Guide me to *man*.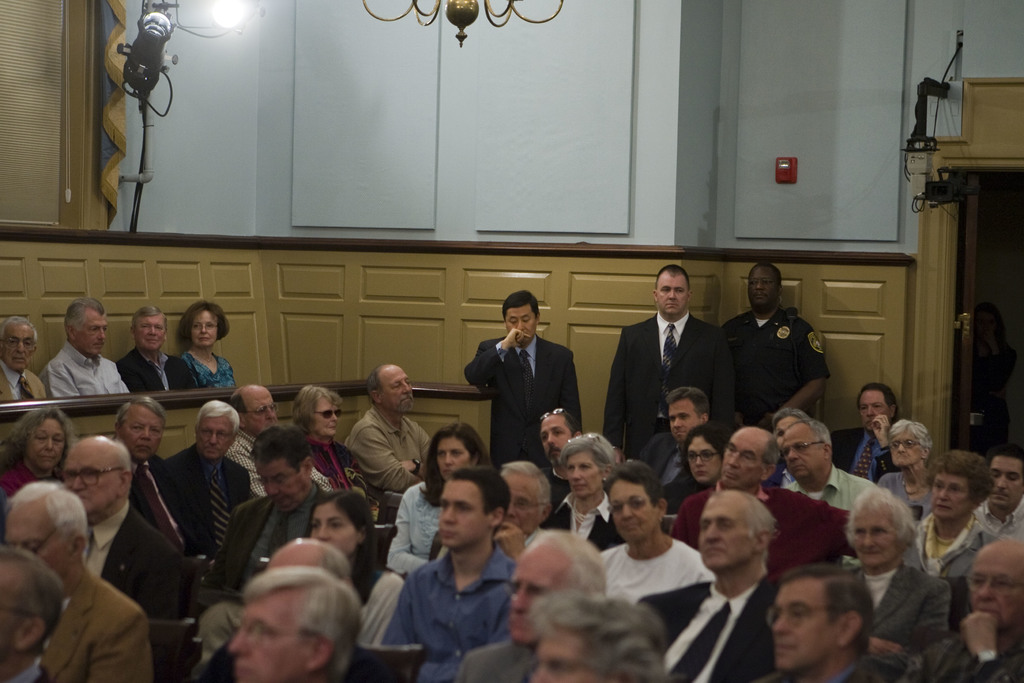
Guidance: [493, 456, 553, 562].
